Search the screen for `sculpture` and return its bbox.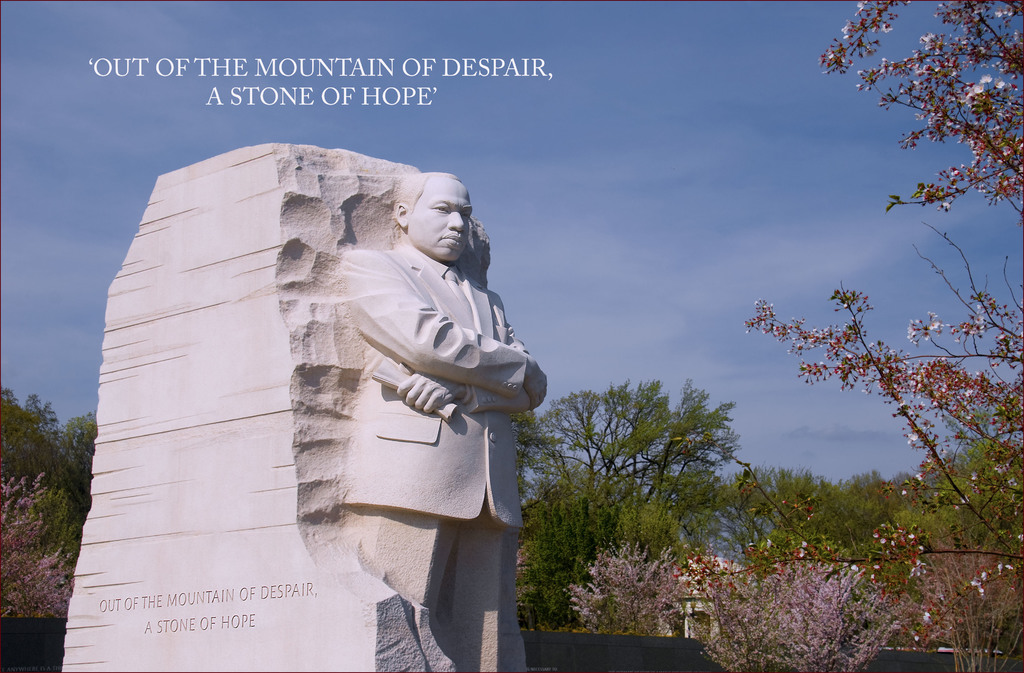
Found: region(83, 112, 652, 641).
